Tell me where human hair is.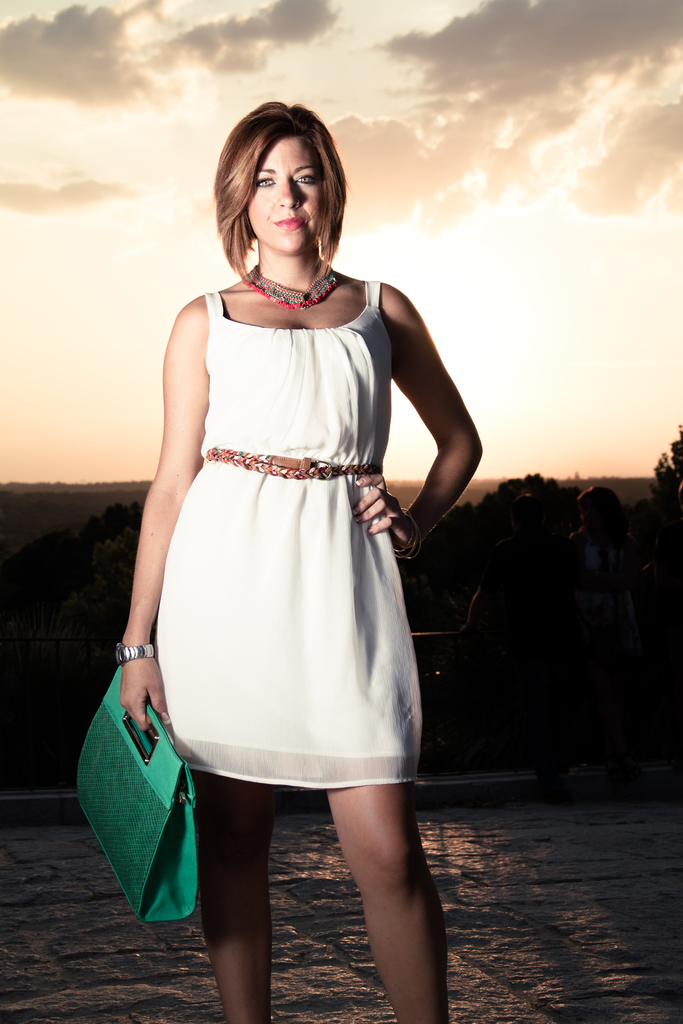
human hair is at x1=222 y1=108 x2=352 y2=253.
